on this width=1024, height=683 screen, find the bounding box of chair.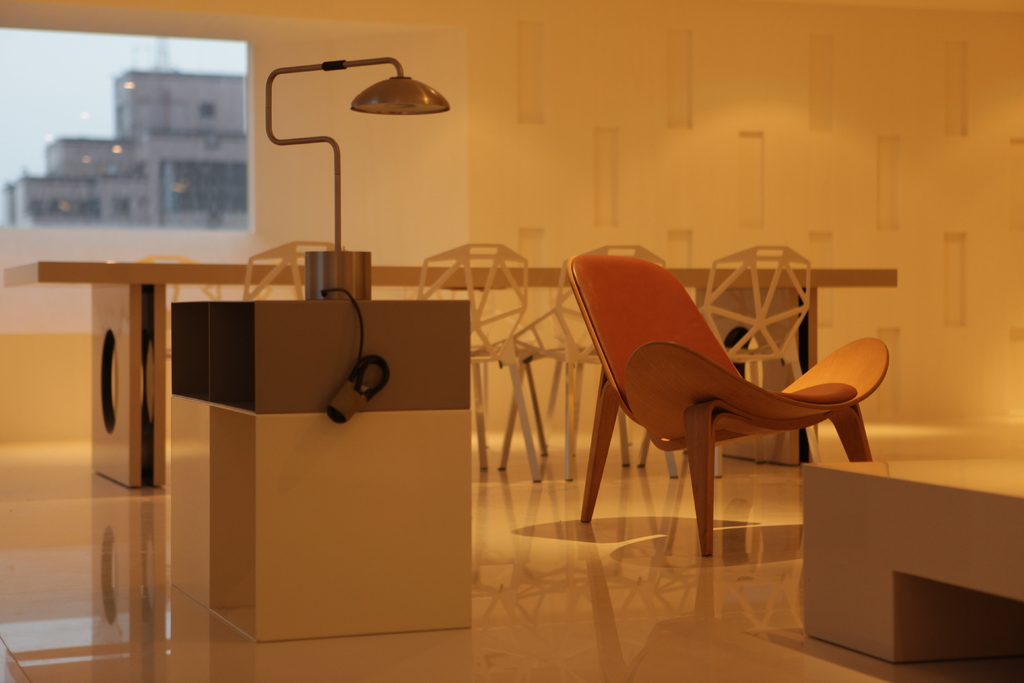
Bounding box: BBox(695, 245, 822, 479).
